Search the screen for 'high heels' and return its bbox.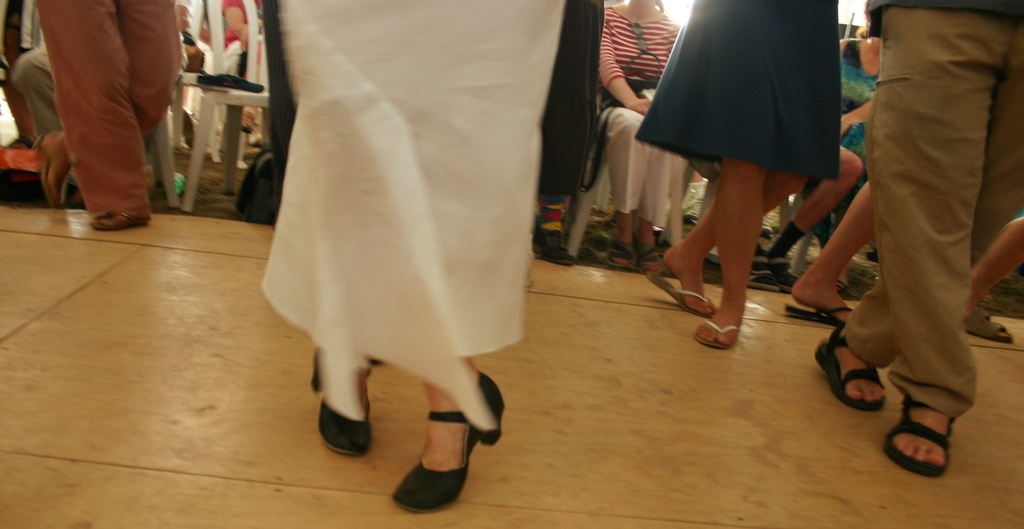
Found: (left=398, top=368, right=507, bottom=511).
